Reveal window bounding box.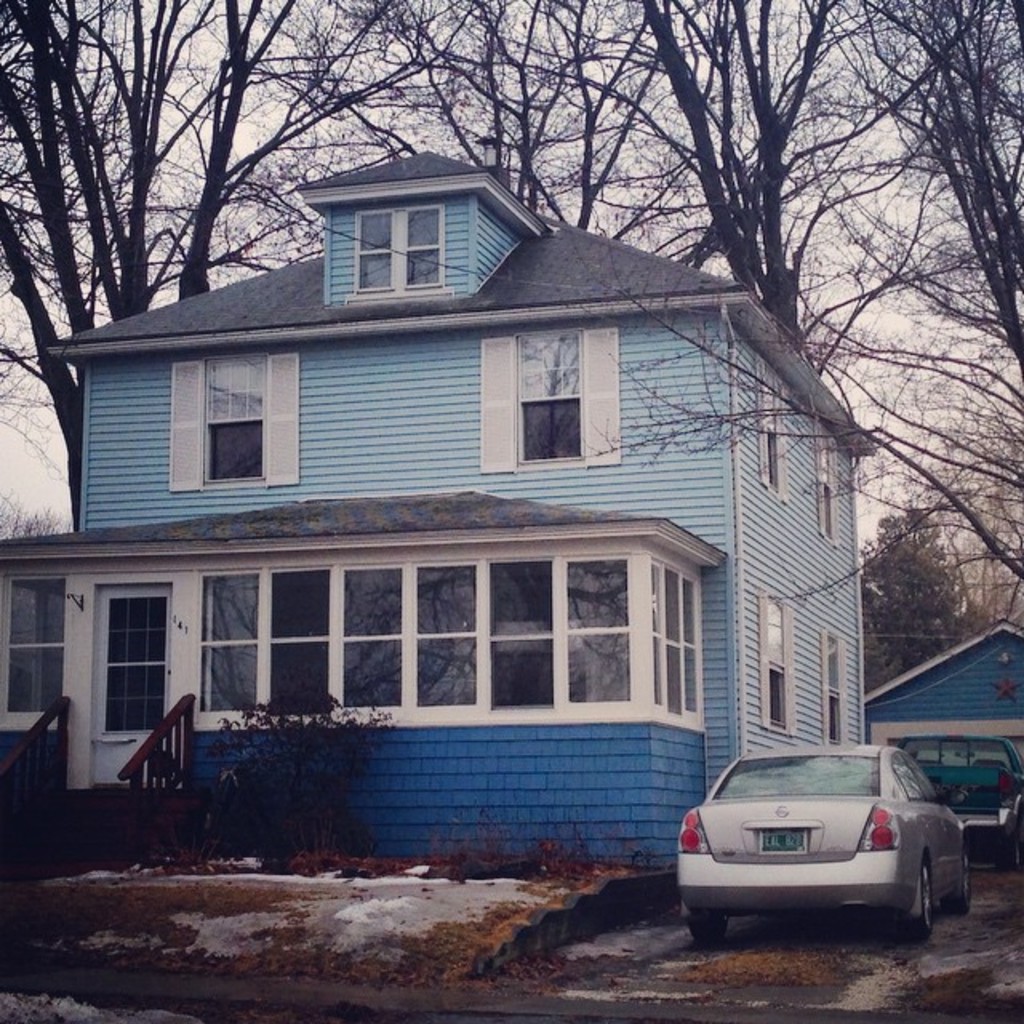
Revealed: [x1=264, y1=571, x2=336, y2=709].
